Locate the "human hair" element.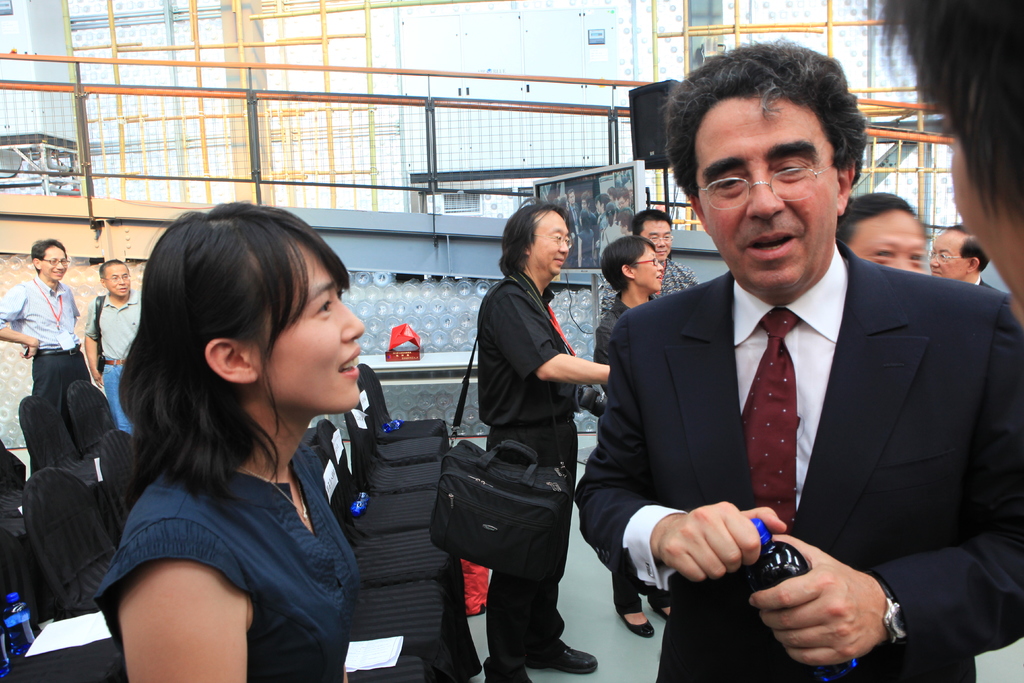
Element bbox: select_region(601, 236, 653, 293).
